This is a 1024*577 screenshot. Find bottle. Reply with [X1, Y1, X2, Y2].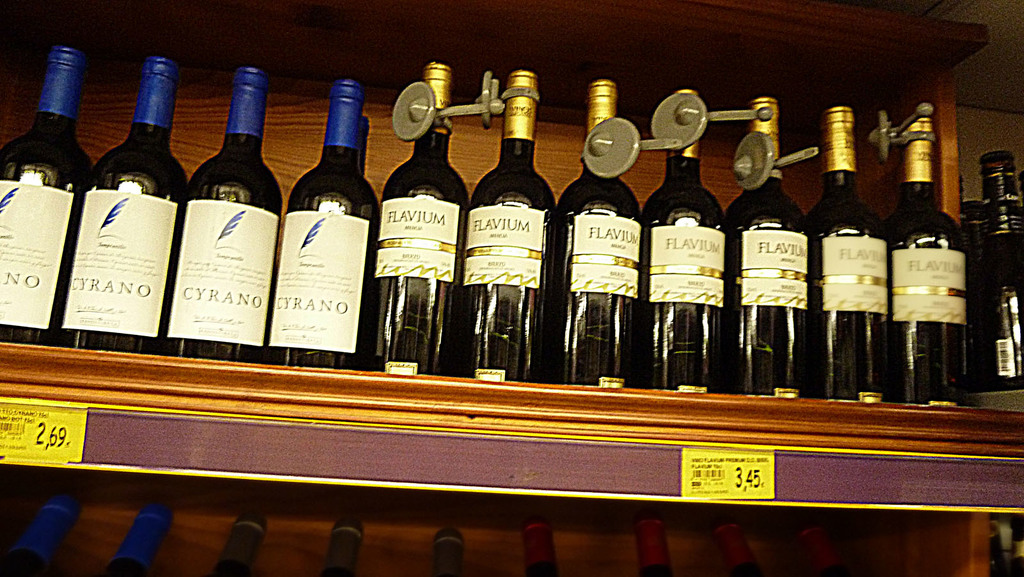
[639, 88, 729, 390].
